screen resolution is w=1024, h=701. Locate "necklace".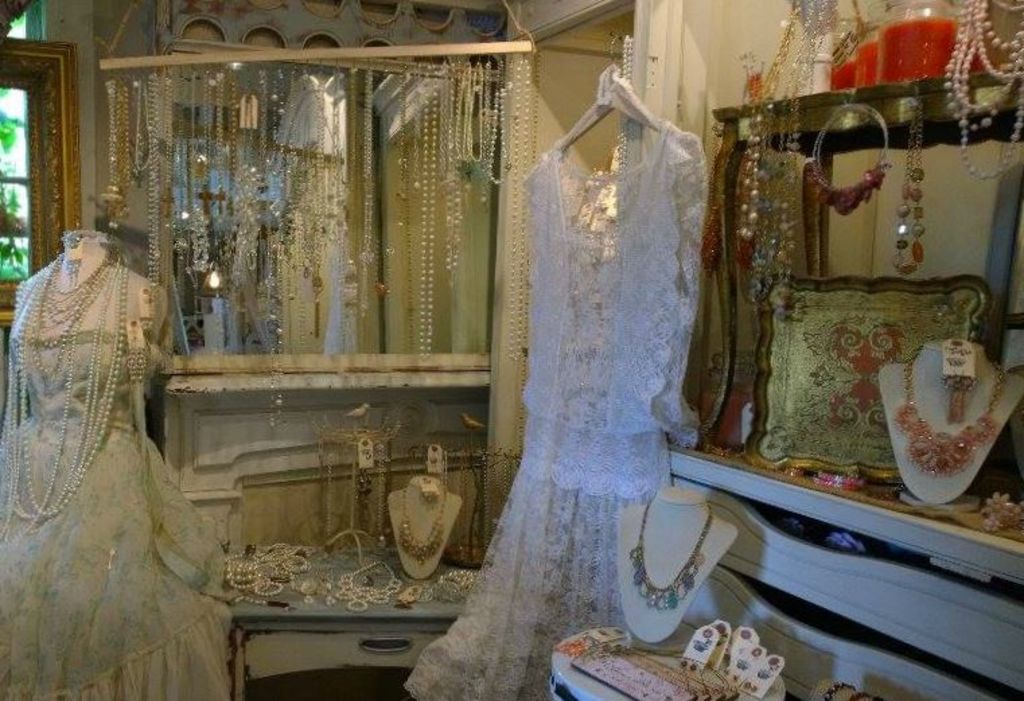
crop(896, 83, 923, 276).
